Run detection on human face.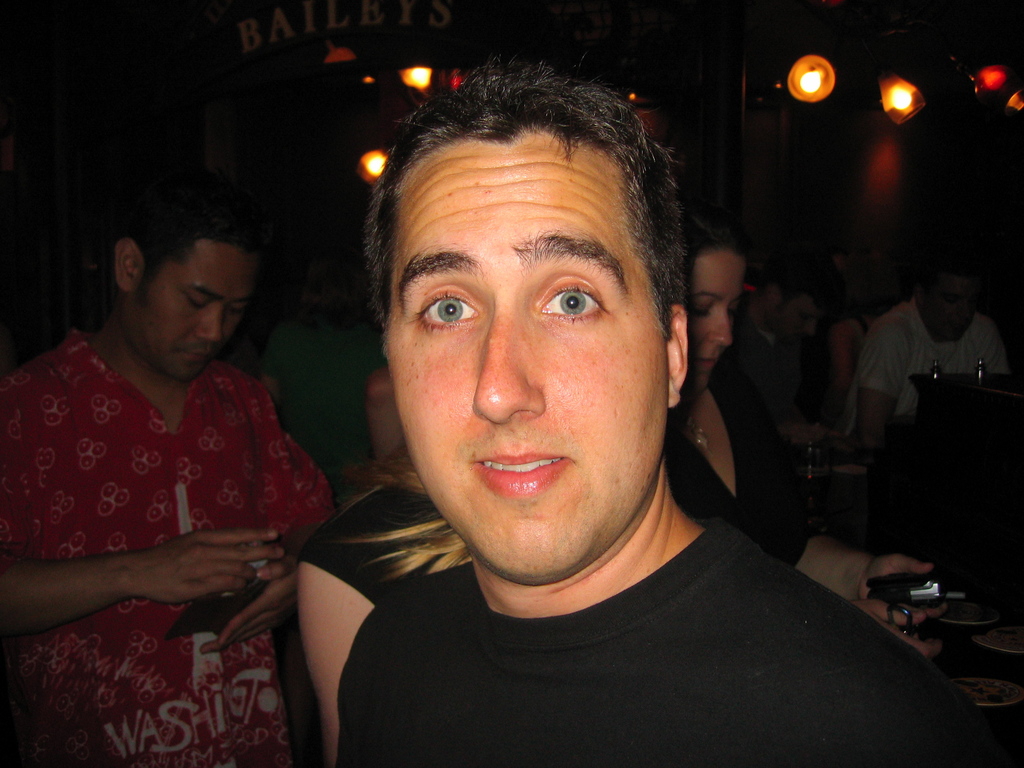
Result: <bbox>386, 144, 673, 578</bbox>.
